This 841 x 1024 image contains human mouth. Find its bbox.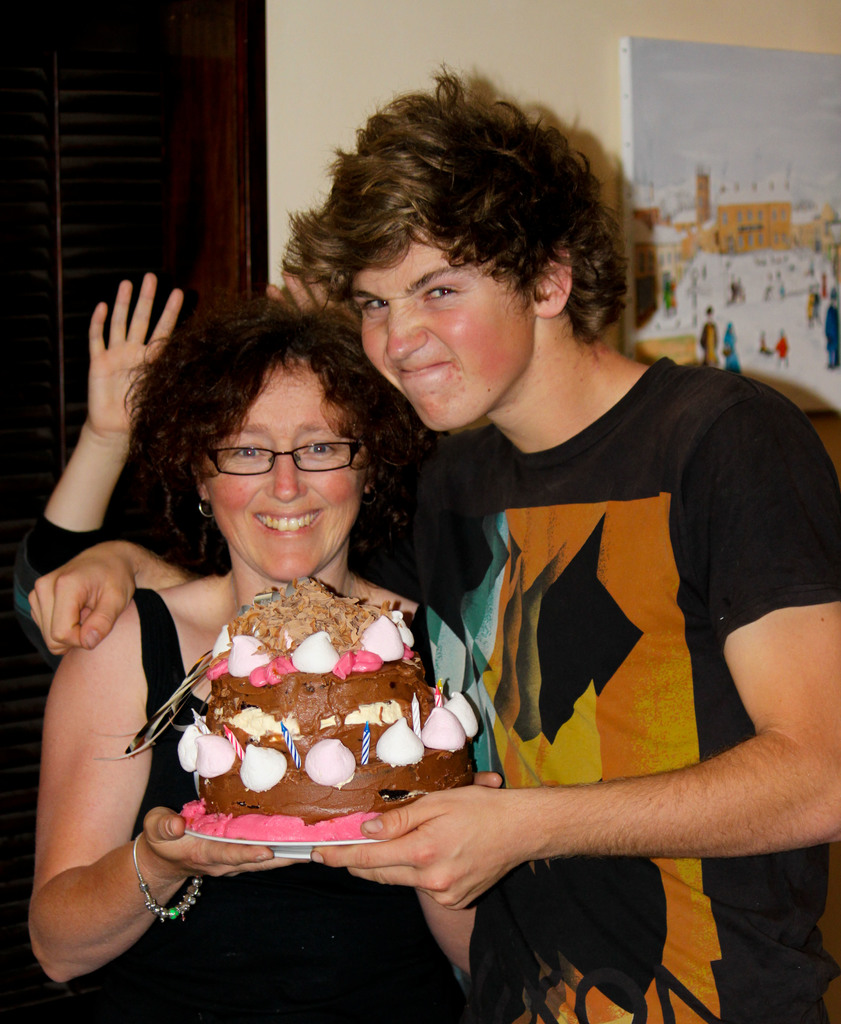
{"x1": 256, "y1": 511, "x2": 323, "y2": 537}.
